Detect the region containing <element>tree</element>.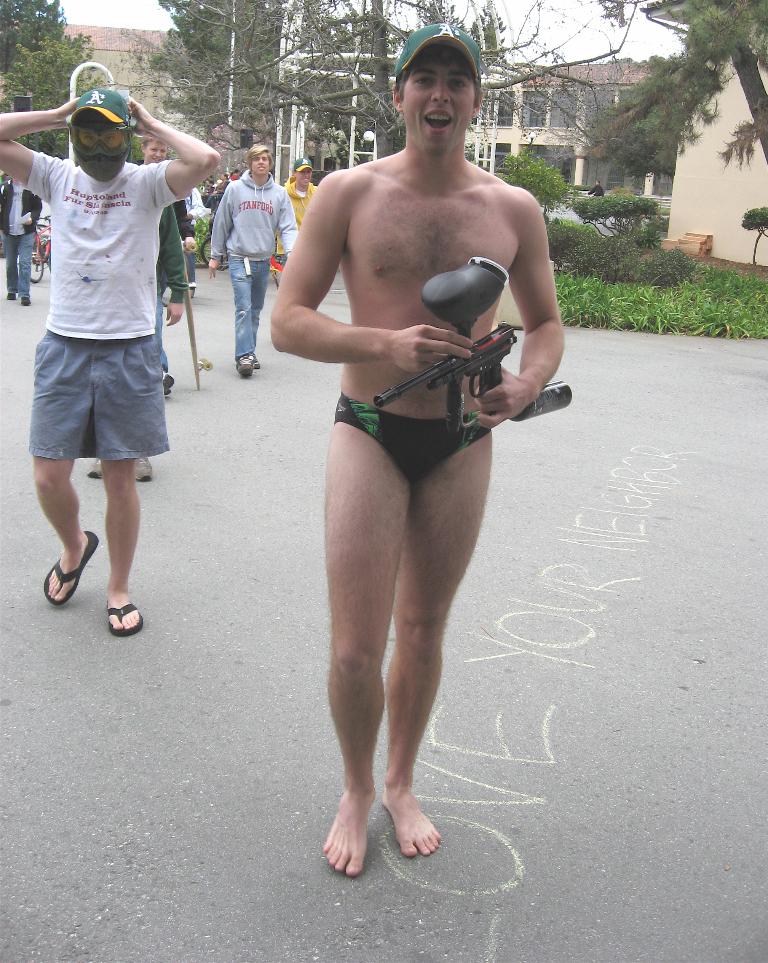
detection(572, 0, 767, 253).
